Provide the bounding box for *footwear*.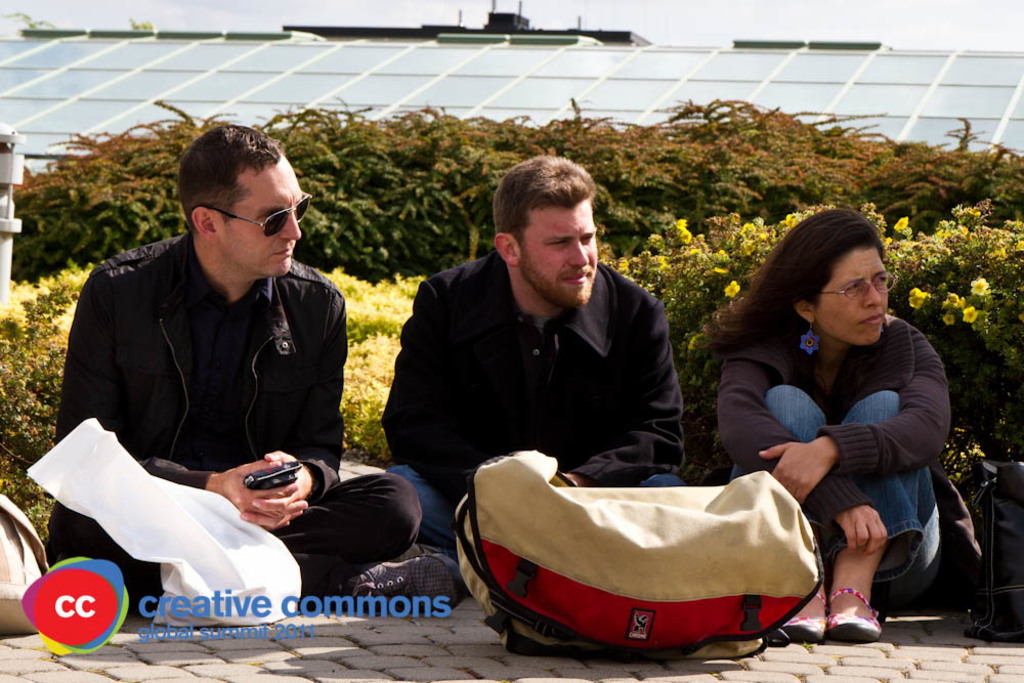
[left=397, top=538, right=462, bottom=561].
